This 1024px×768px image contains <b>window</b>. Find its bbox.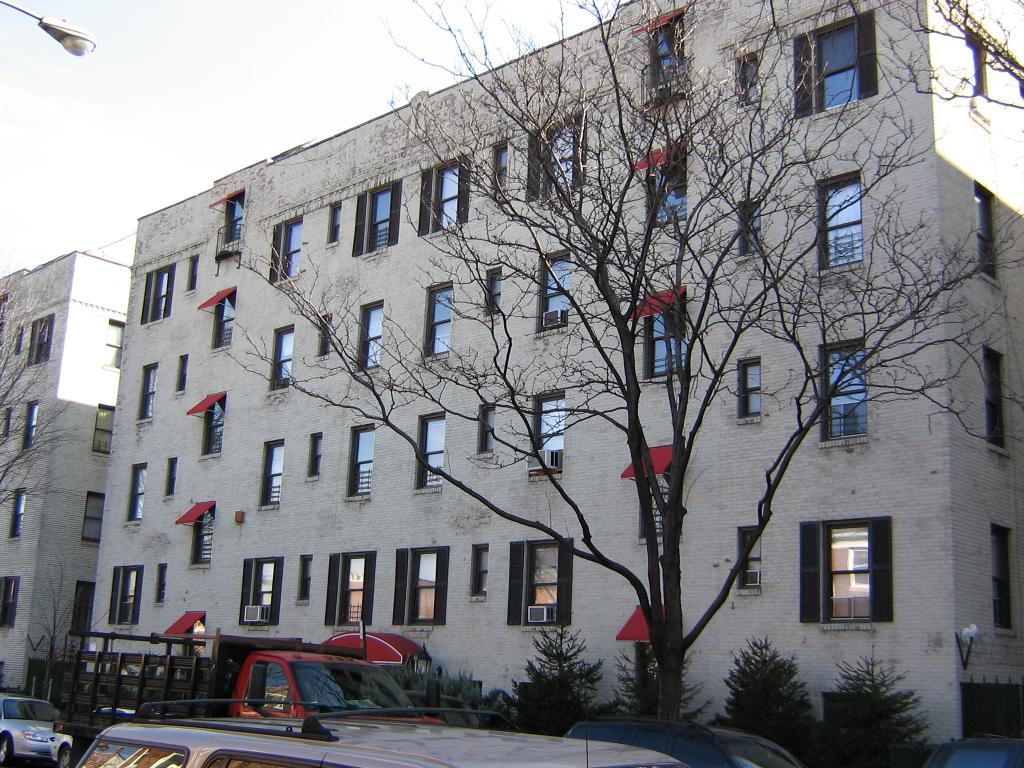
box(139, 364, 159, 426).
